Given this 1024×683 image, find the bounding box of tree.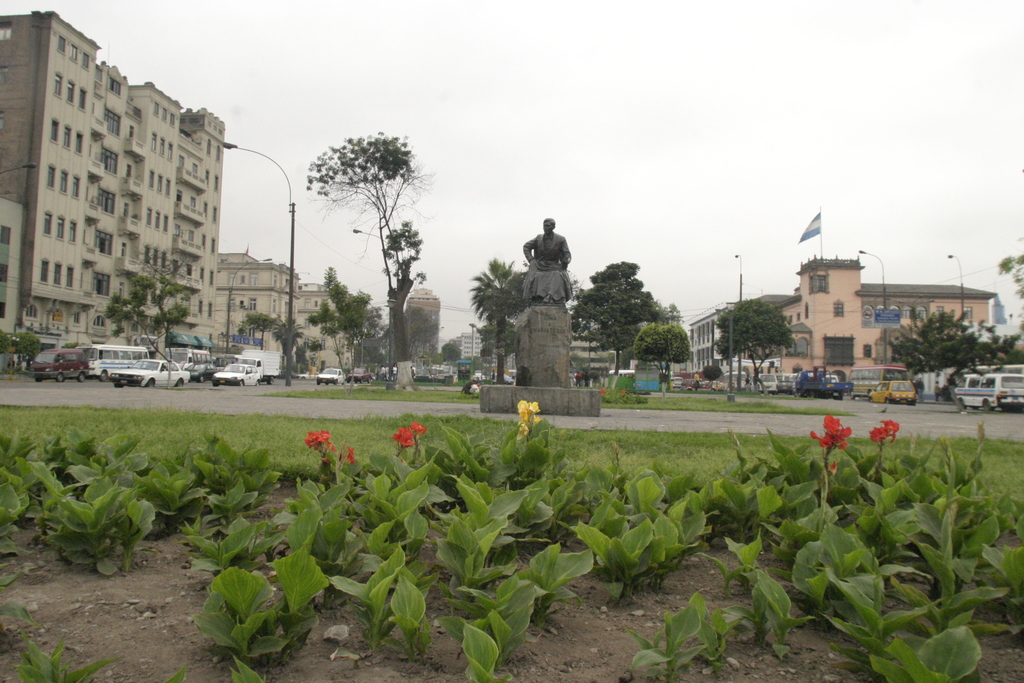
BBox(309, 262, 387, 391).
